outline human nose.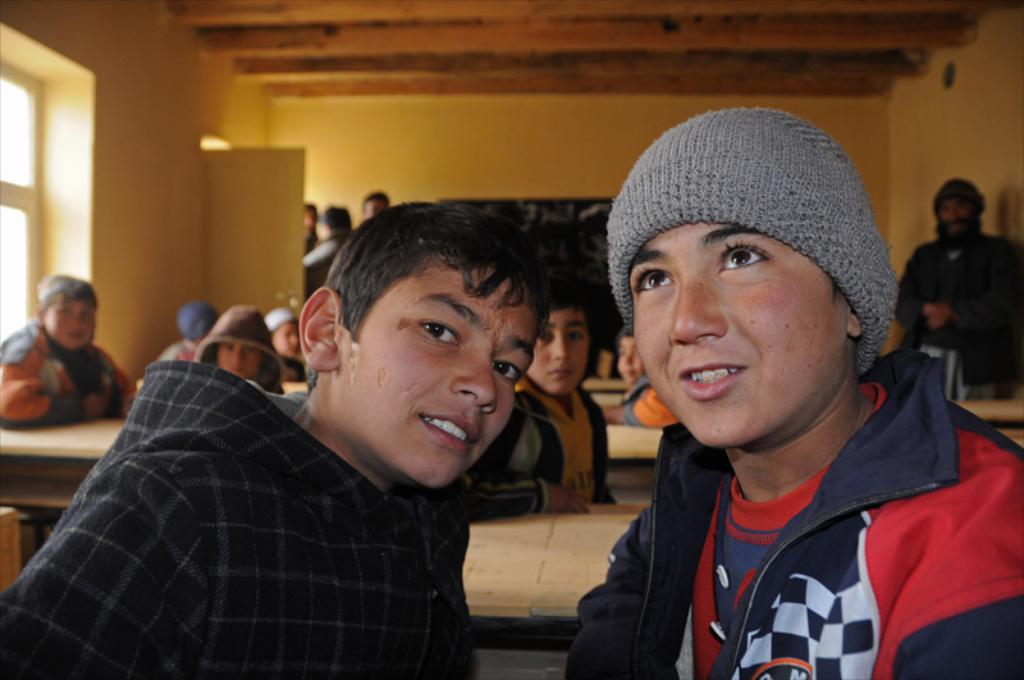
Outline: [445, 346, 499, 419].
